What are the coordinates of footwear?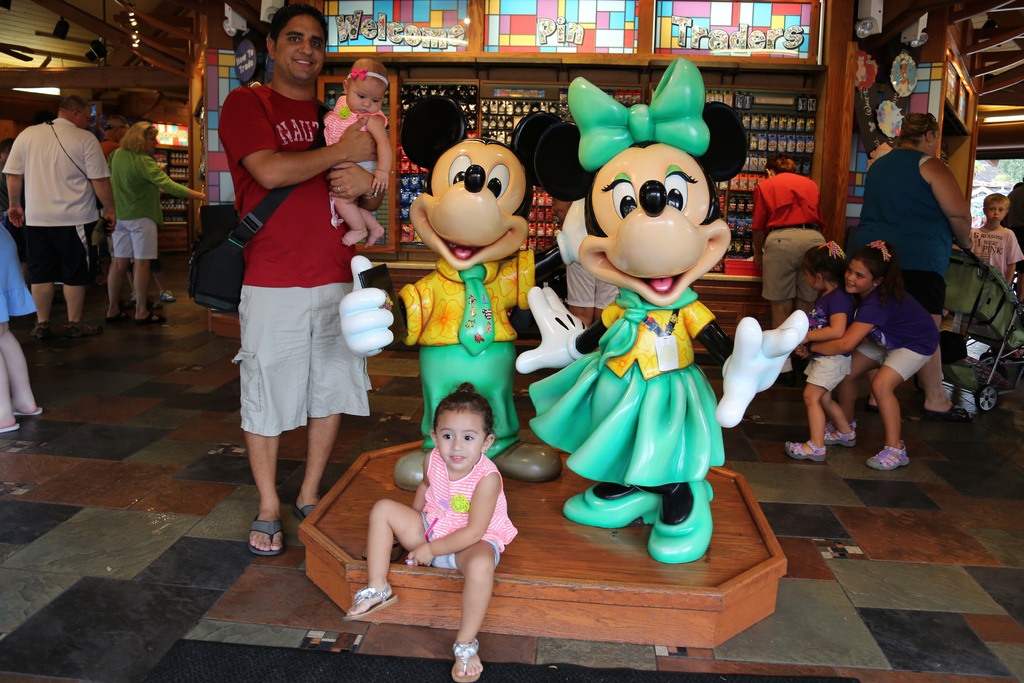
105/309/131/322.
